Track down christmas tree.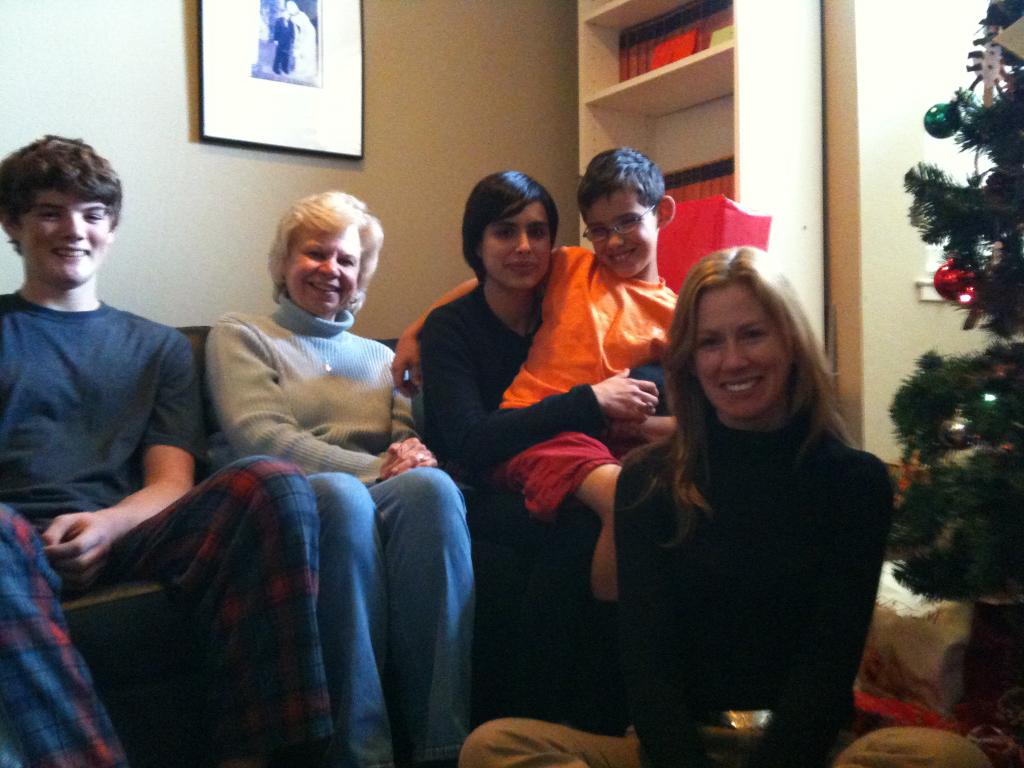
Tracked to BBox(888, 0, 1023, 736).
